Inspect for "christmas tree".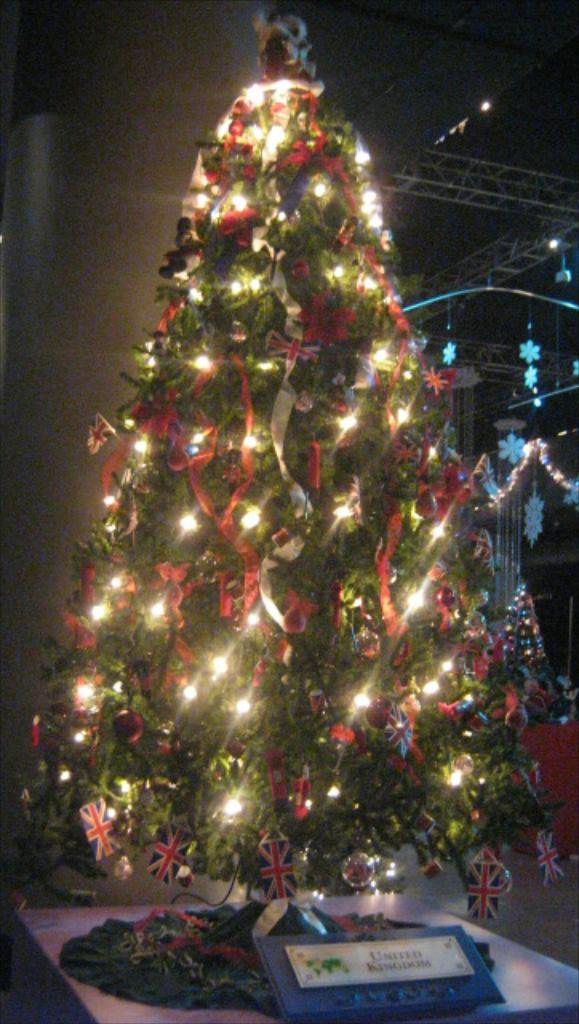
Inspection: 496 579 549 680.
